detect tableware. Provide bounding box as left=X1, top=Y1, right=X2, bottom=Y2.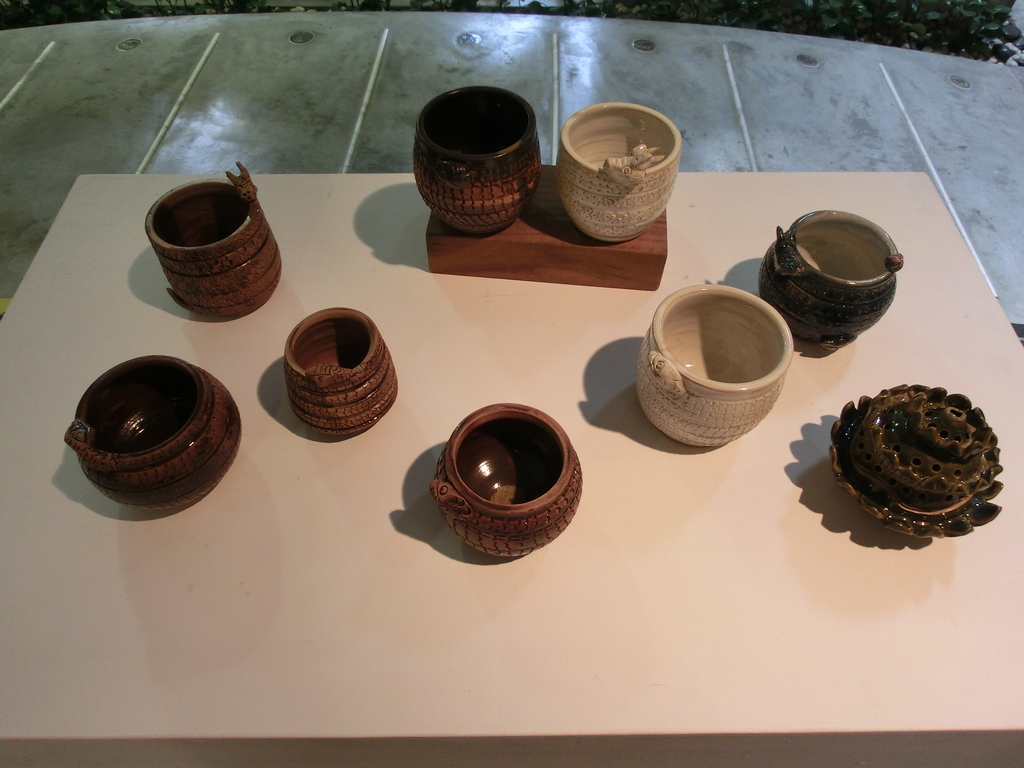
left=831, top=383, right=1007, bottom=536.
